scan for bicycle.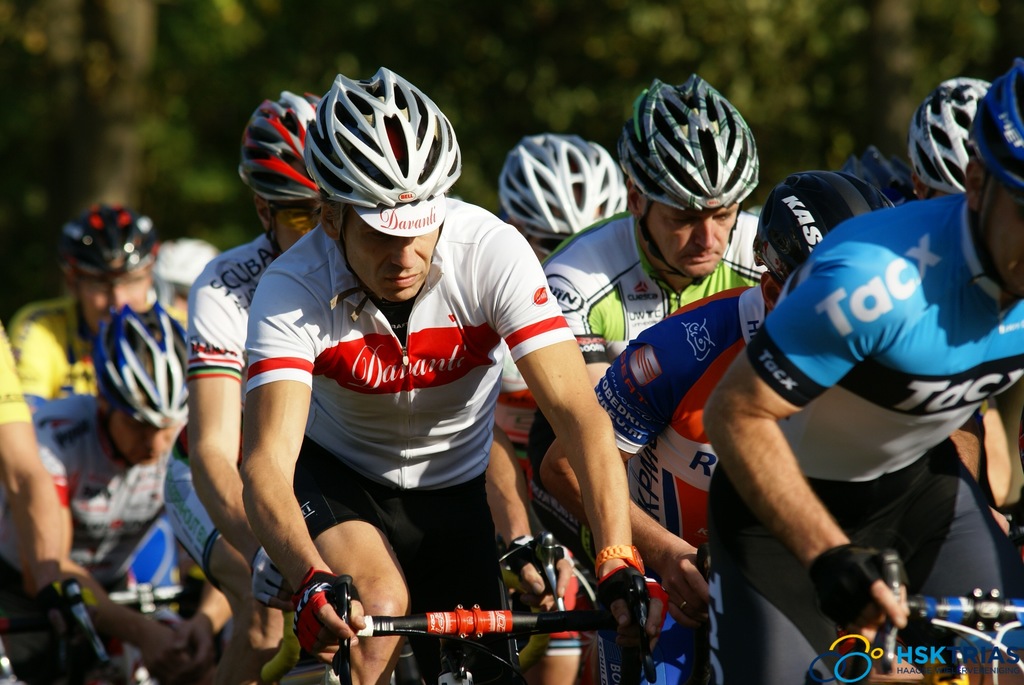
Scan result: region(11, 581, 228, 684).
